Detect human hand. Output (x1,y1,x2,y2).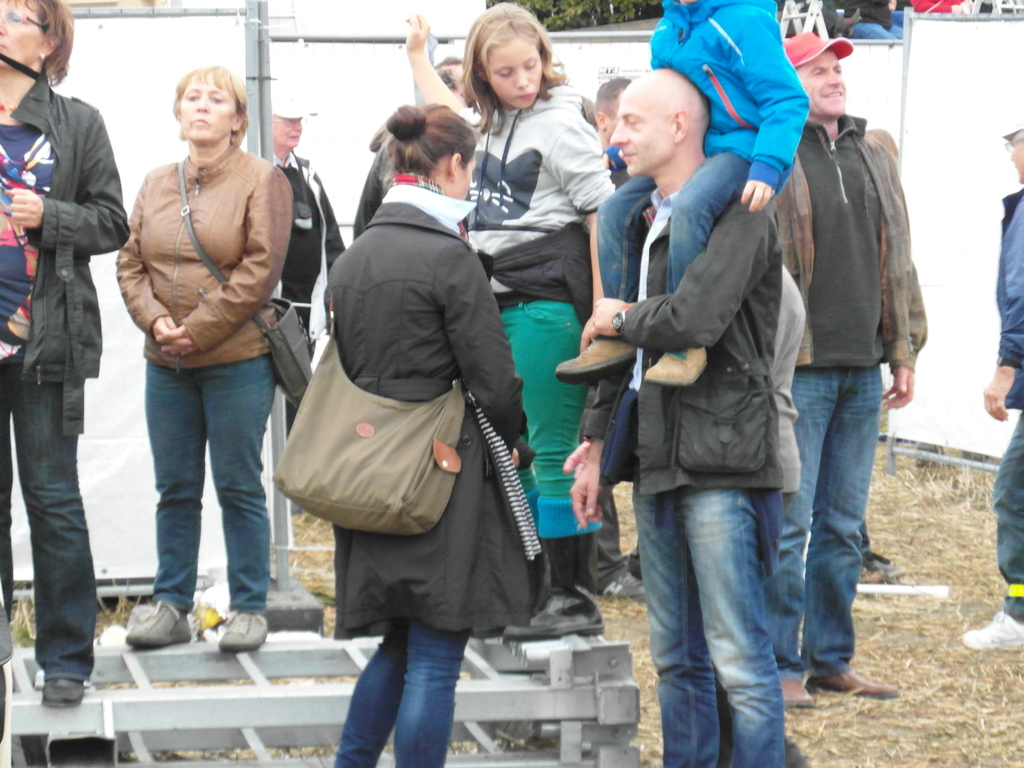
(886,0,899,14).
